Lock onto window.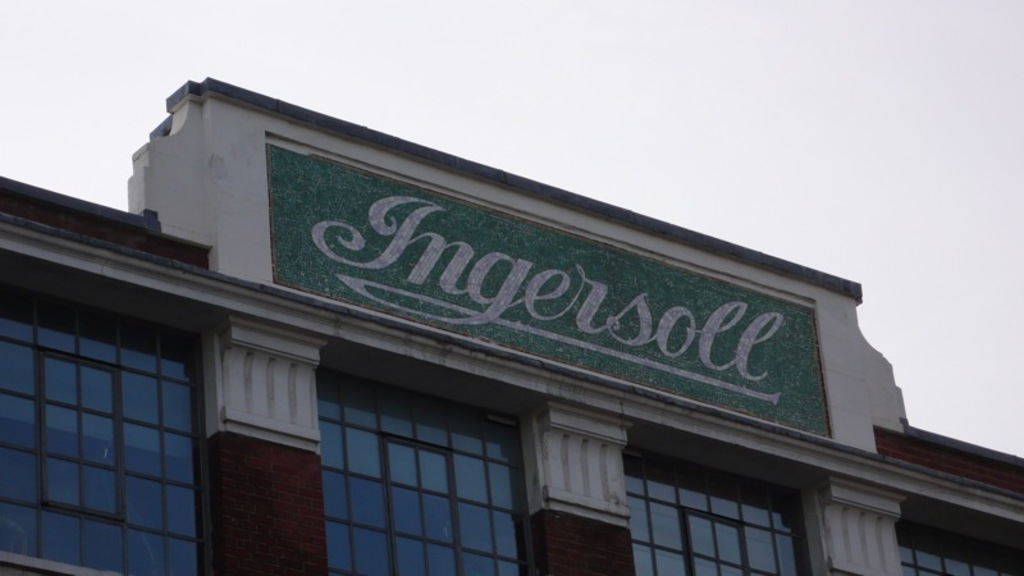
Locked: box(1, 283, 204, 575).
